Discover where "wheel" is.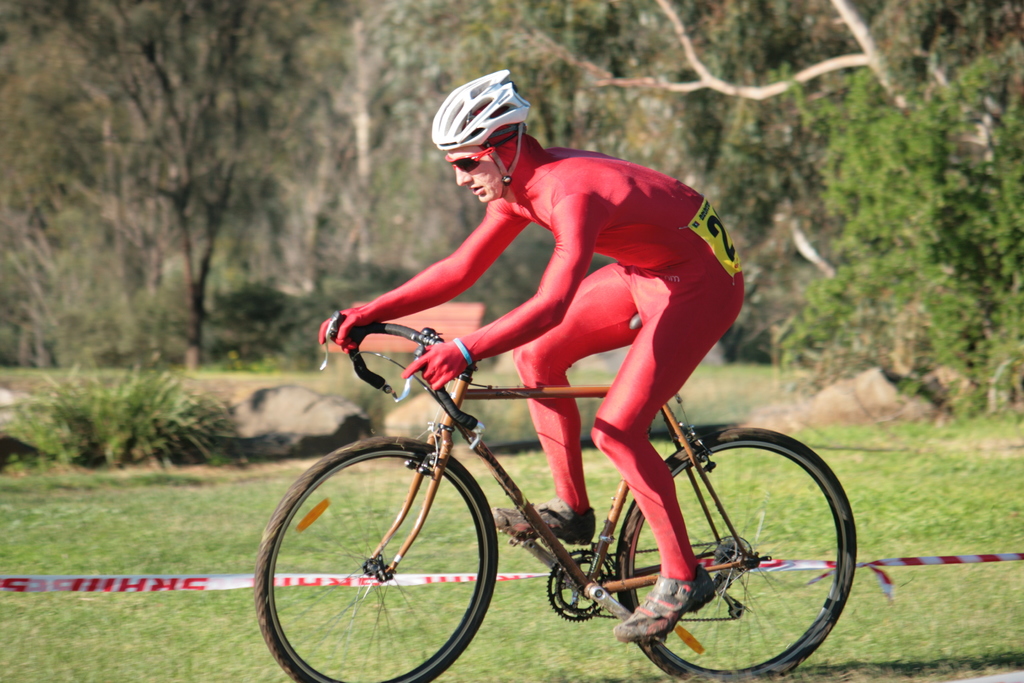
Discovered at locate(614, 423, 858, 682).
